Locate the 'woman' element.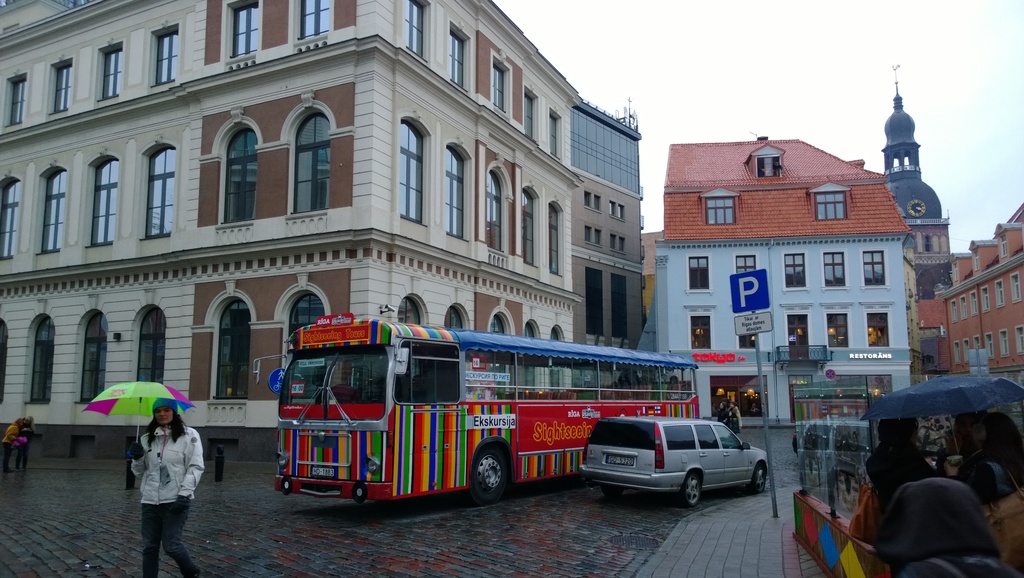
Element bbox: left=716, top=402, right=728, bottom=425.
